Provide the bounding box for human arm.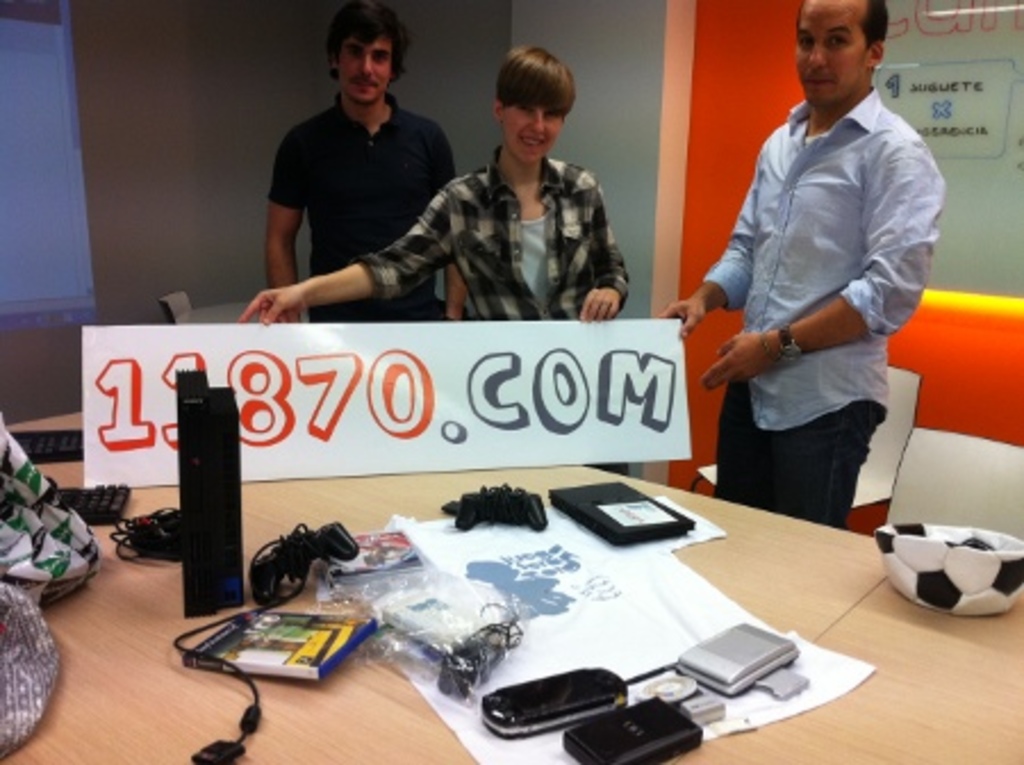
bbox=(426, 128, 466, 321).
